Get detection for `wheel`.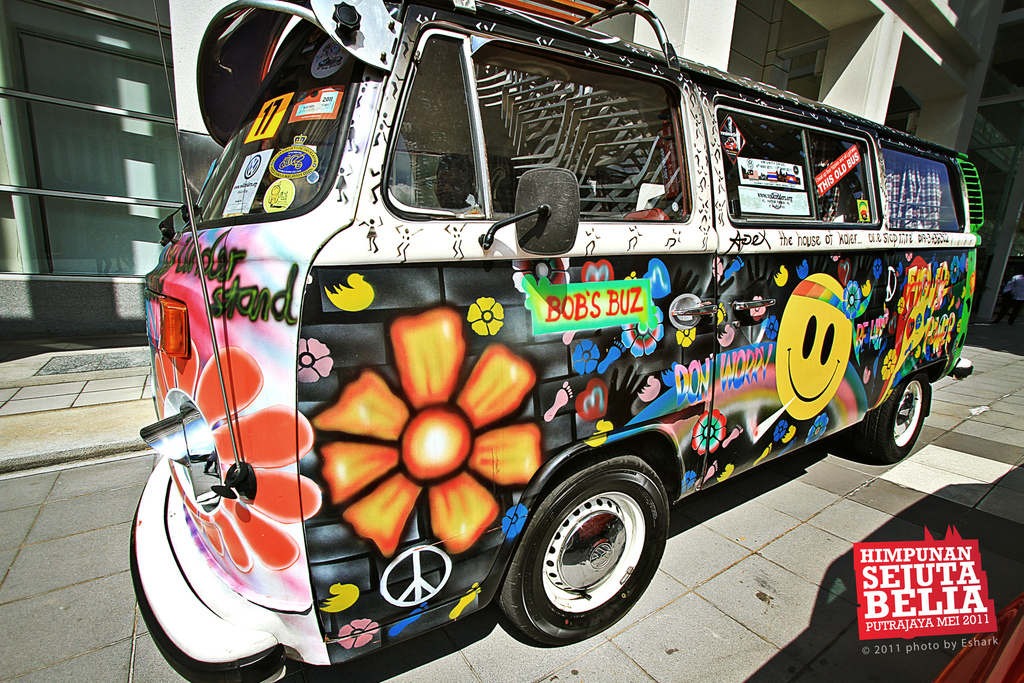
Detection: (858, 374, 935, 471).
